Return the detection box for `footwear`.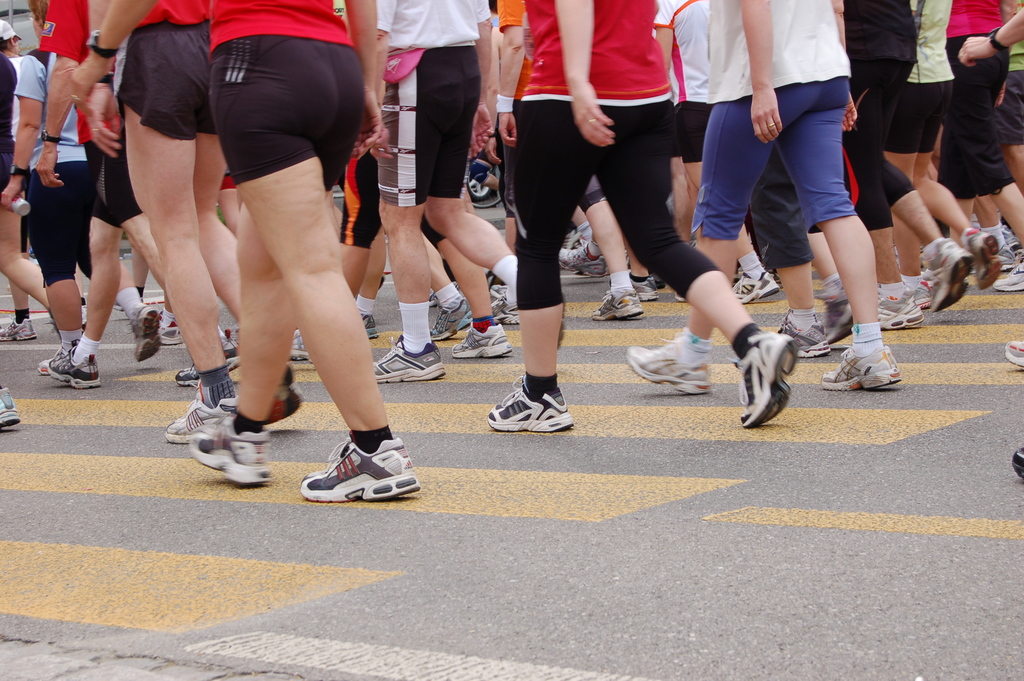
{"left": 0, "top": 386, "right": 21, "bottom": 426}.
